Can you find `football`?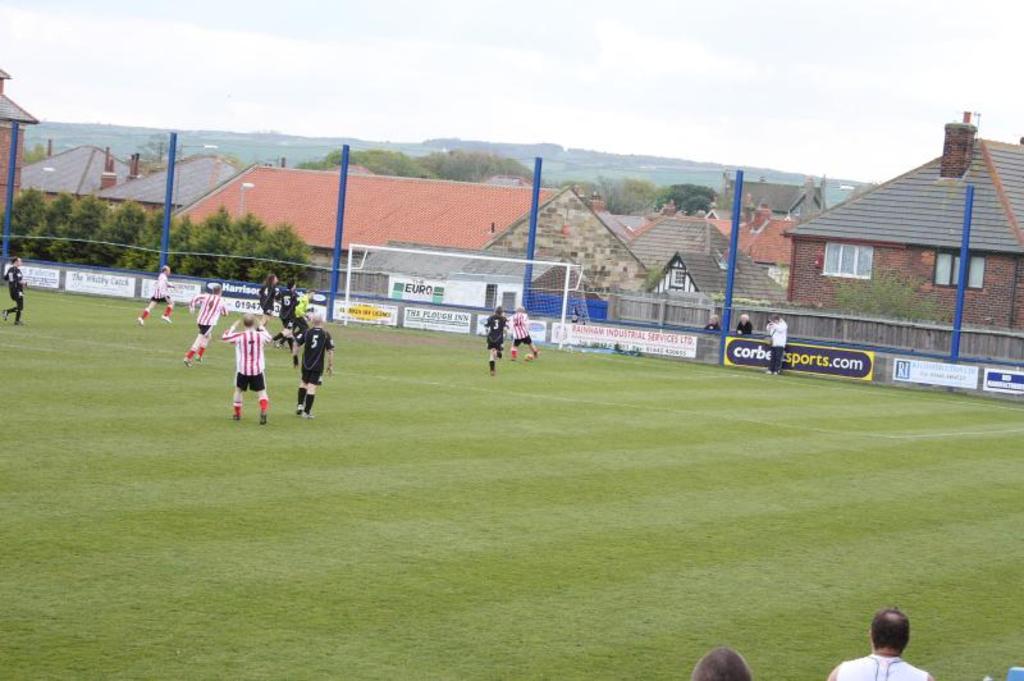
Yes, bounding box: bbox(524, 353, 532, 361).
